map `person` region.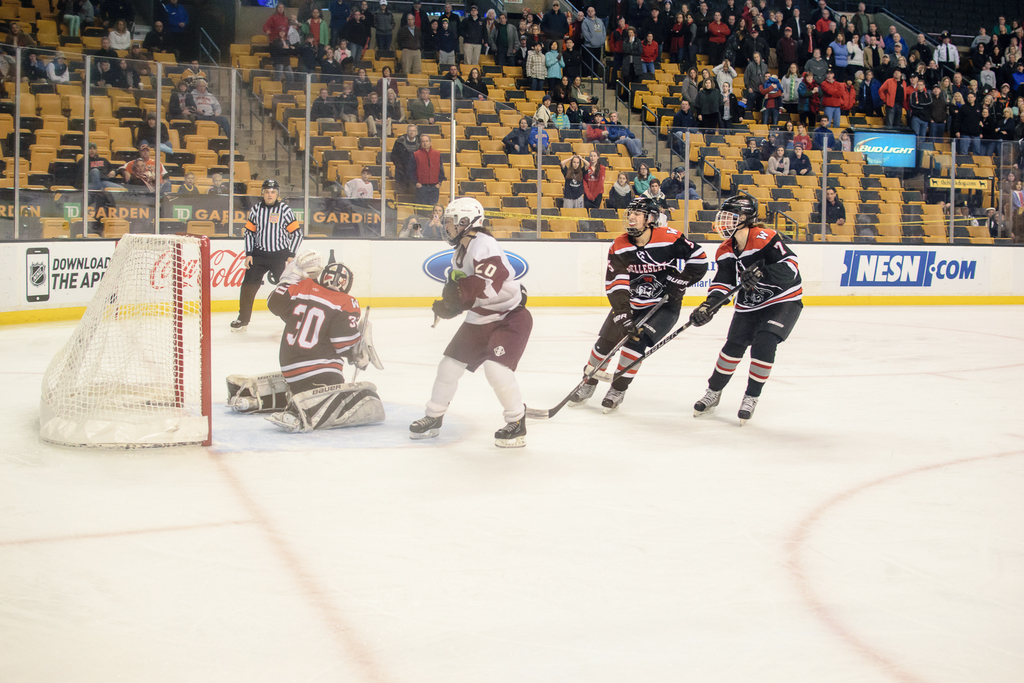
Mapped to box=[406, 195, 532, 438].
